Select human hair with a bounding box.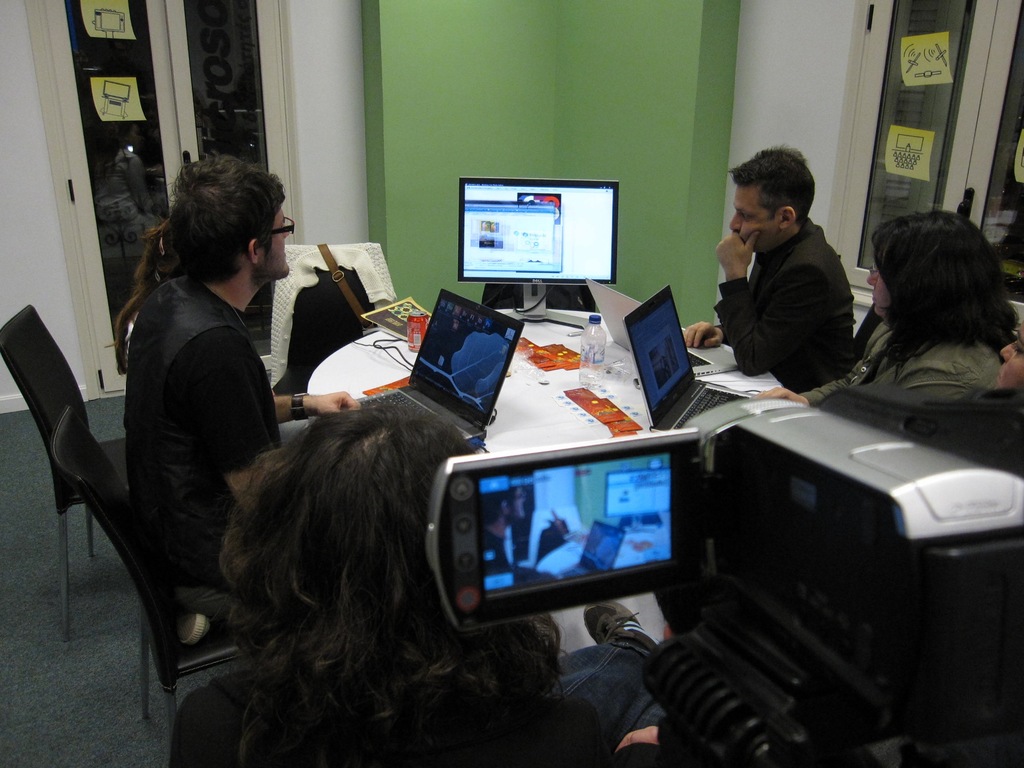
[x1=874, y1=199, x2=1009, y2=387].
